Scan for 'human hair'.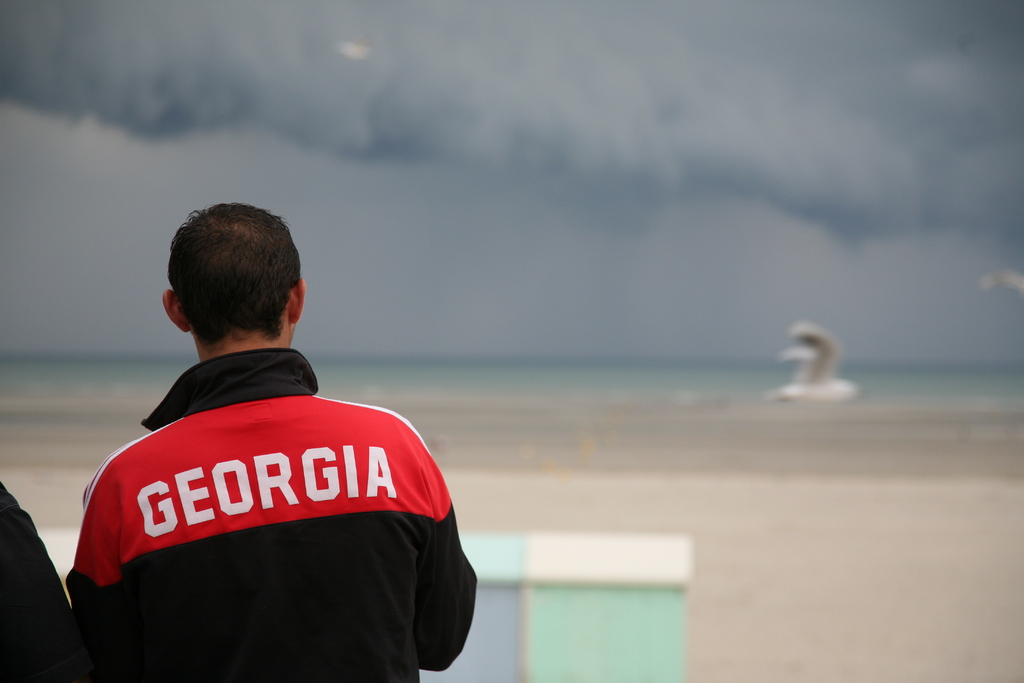
Scan result: (left=163, top=200, right=296, bottom=358).
